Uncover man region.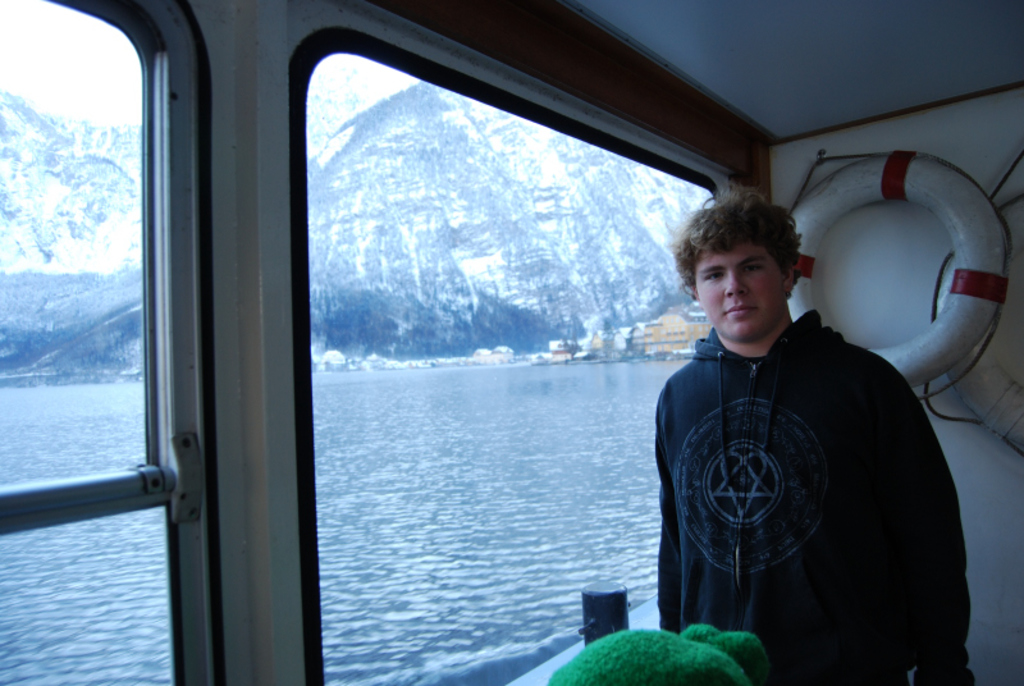
Uncovered: l=637, t=189, r=937, b=685.
